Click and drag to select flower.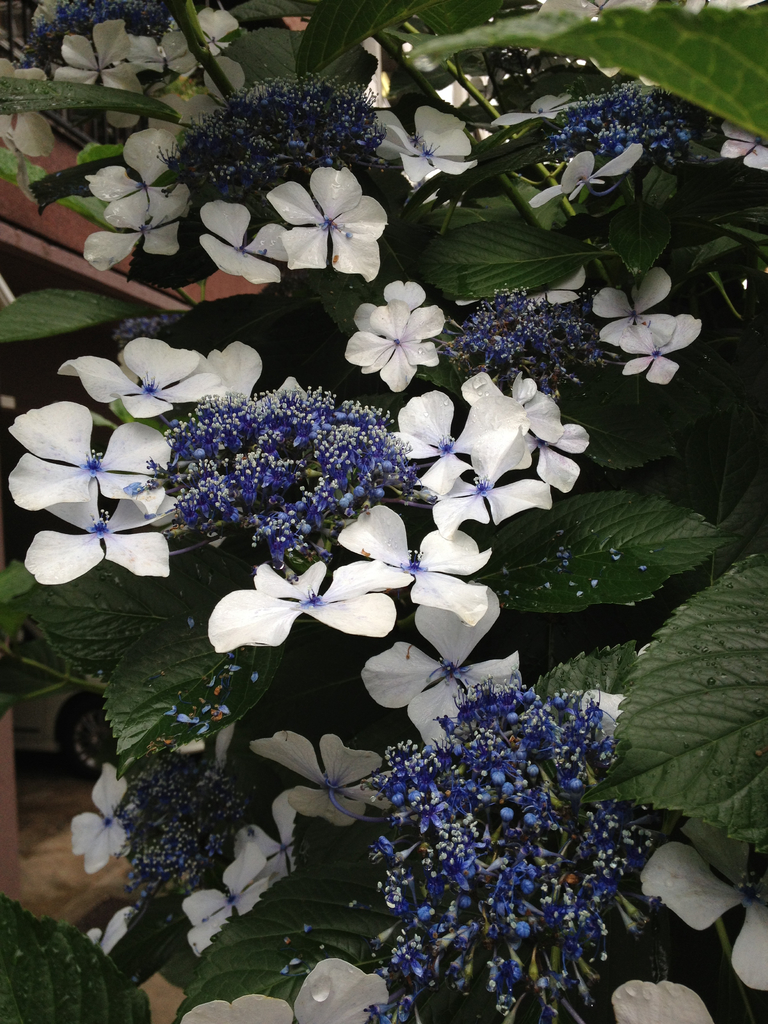
Selection: select_region(262, 723, 374, 826).
